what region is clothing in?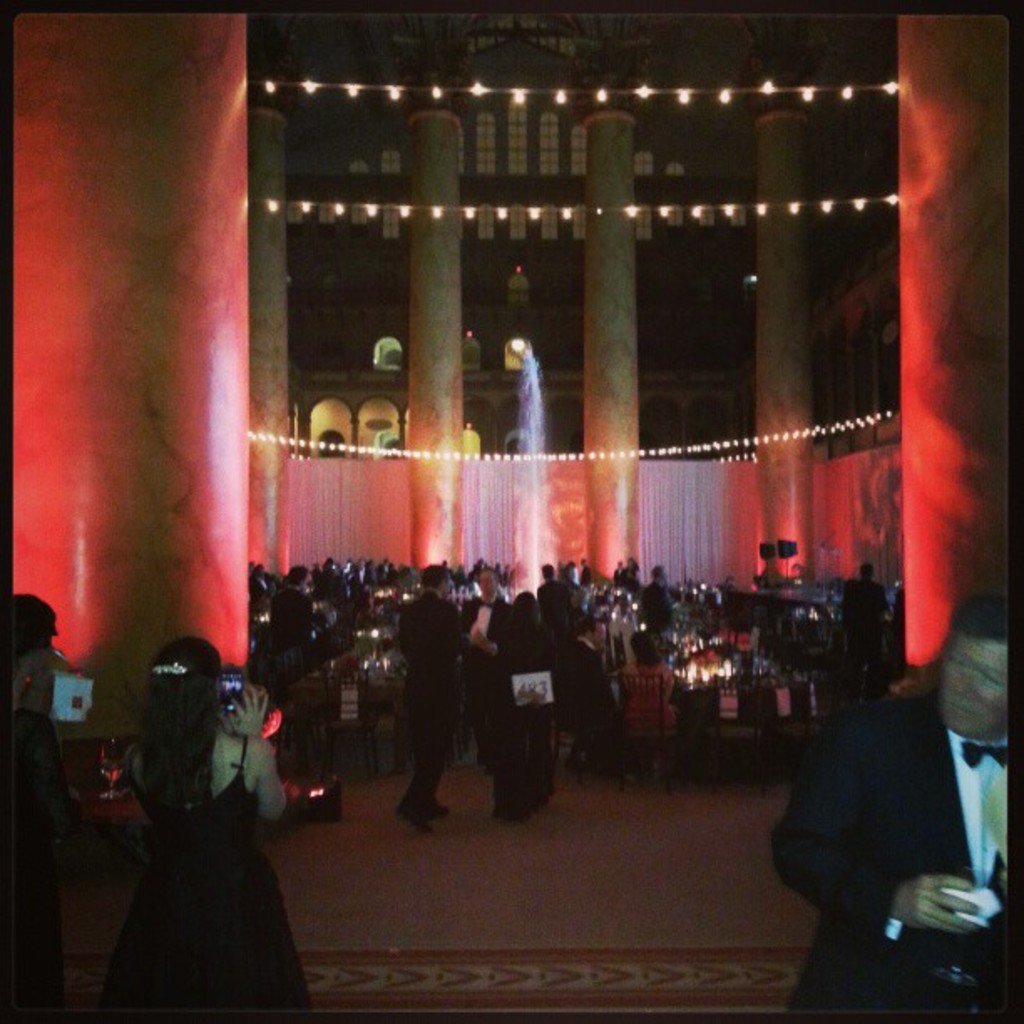
x1=137, y1=714, x2=323, y2=972.
